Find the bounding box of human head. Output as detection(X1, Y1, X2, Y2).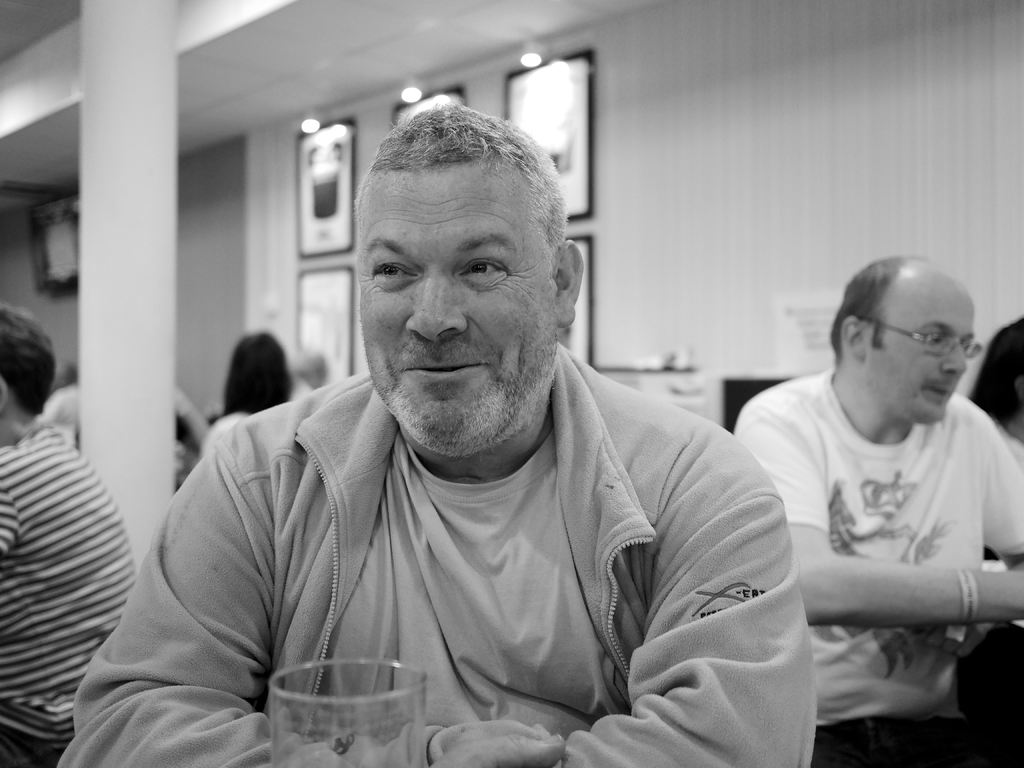
detection(223, 331, 292, 415).
